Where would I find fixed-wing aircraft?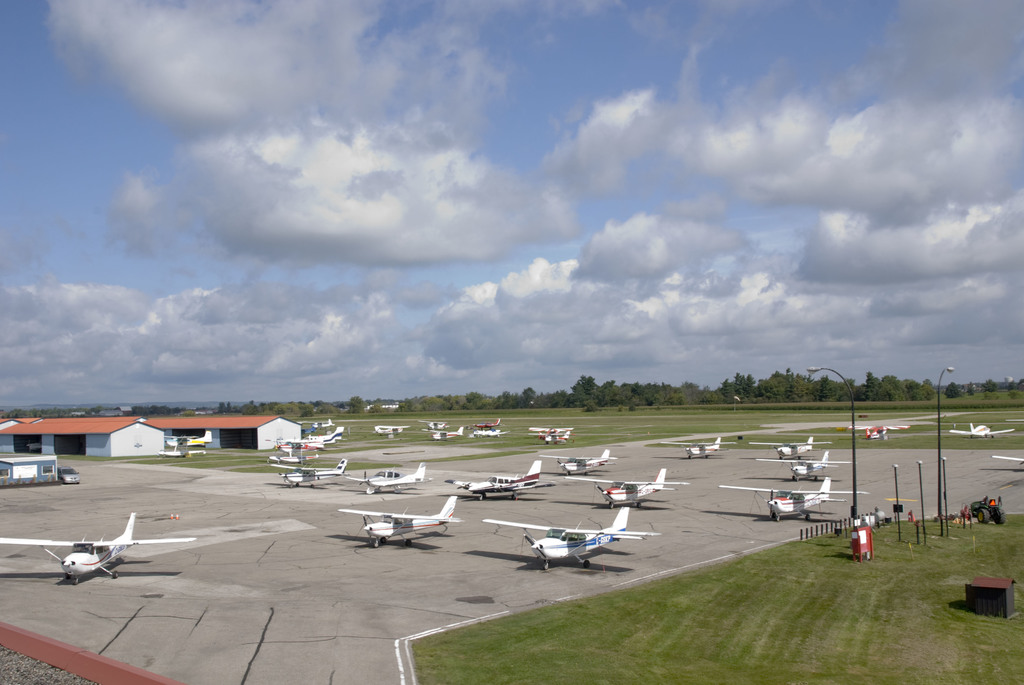
At crop(443, 461, 544, 498).
